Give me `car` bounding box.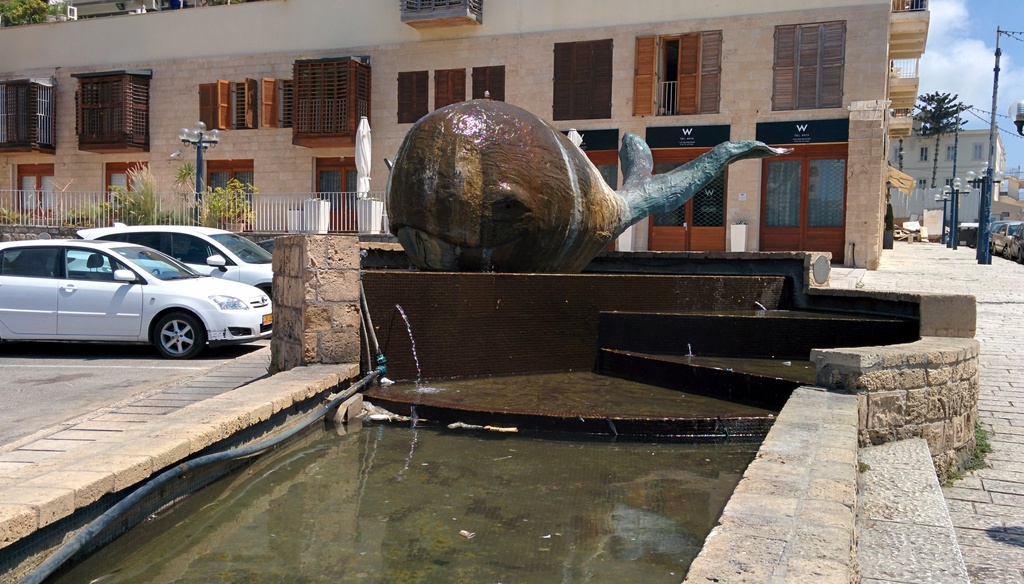
select_region(61, 222, 278, 290).
